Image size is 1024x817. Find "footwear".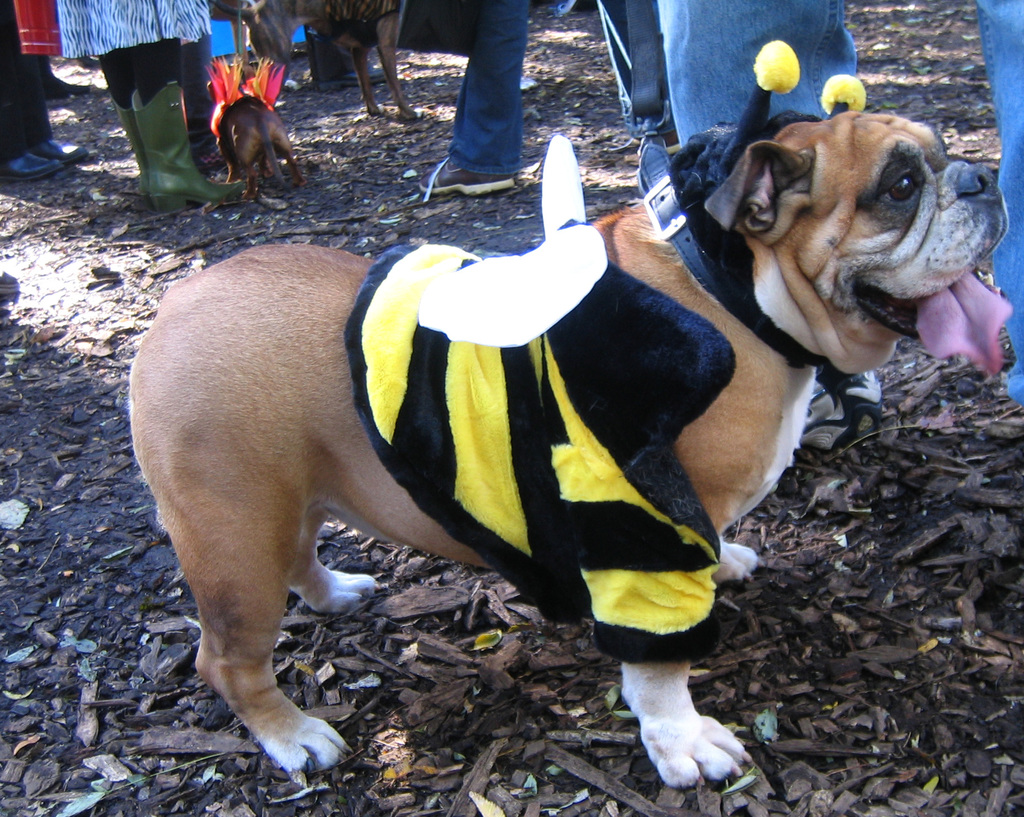
region(109, 93, 156, 197).
